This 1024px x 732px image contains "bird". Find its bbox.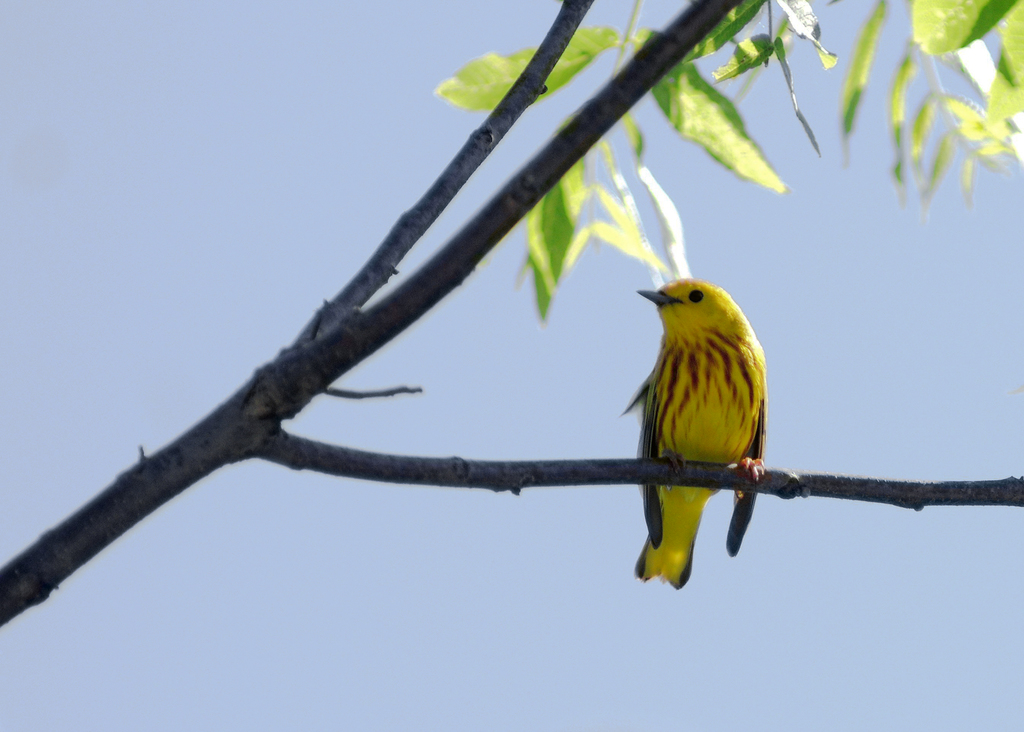
(624,289,787,595).
